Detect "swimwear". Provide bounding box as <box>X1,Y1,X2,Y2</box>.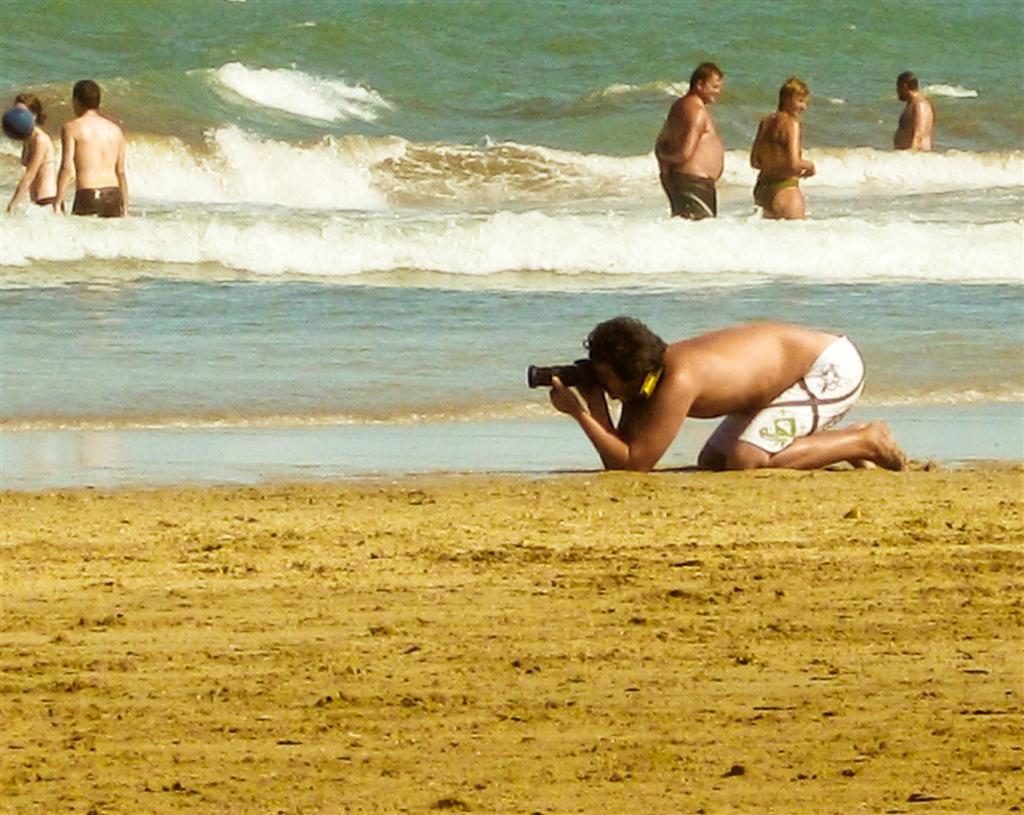
<box>750,175,799,210</box>.
